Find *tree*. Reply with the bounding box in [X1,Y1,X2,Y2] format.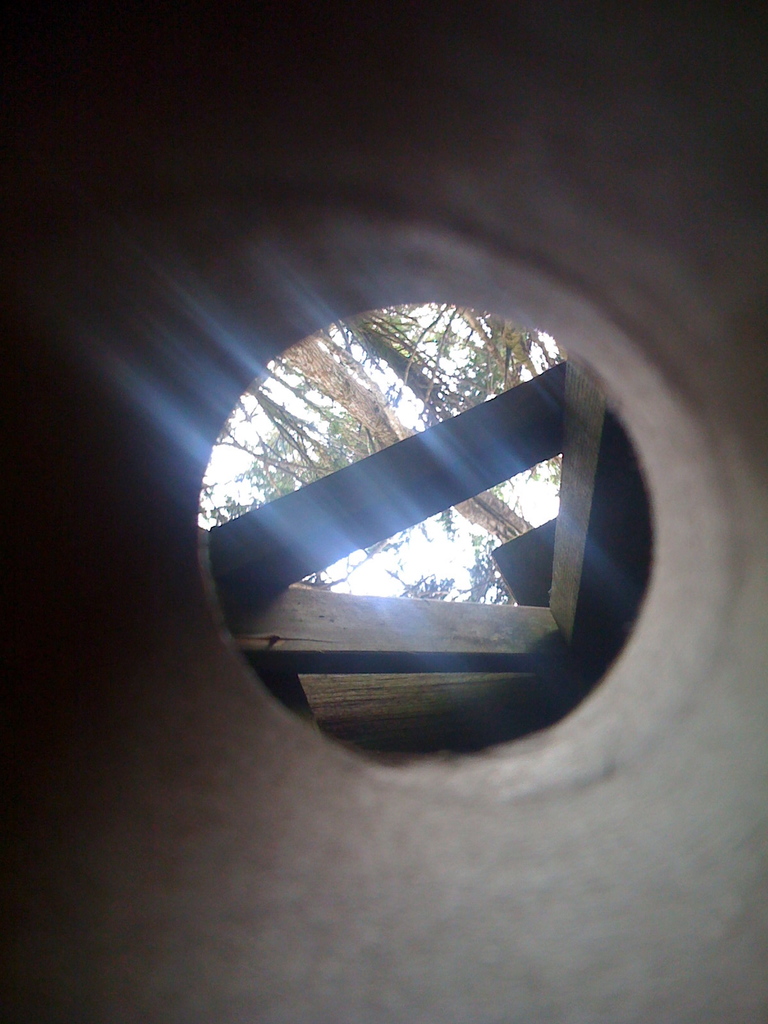
[196,280,604,595].
